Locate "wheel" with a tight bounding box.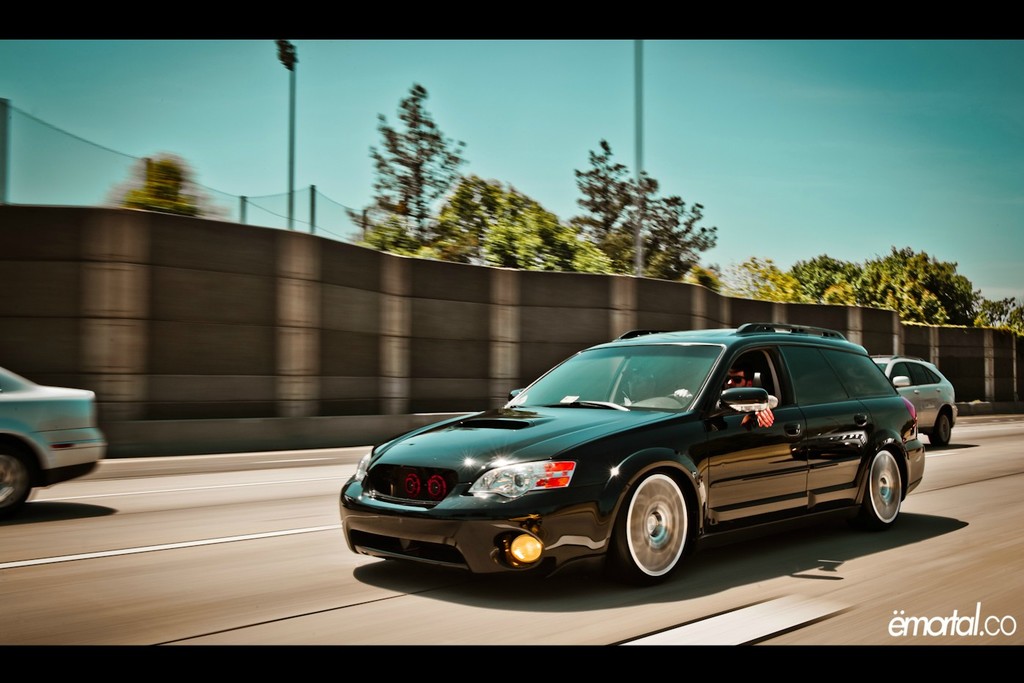
(664, 388, 691, 407).
